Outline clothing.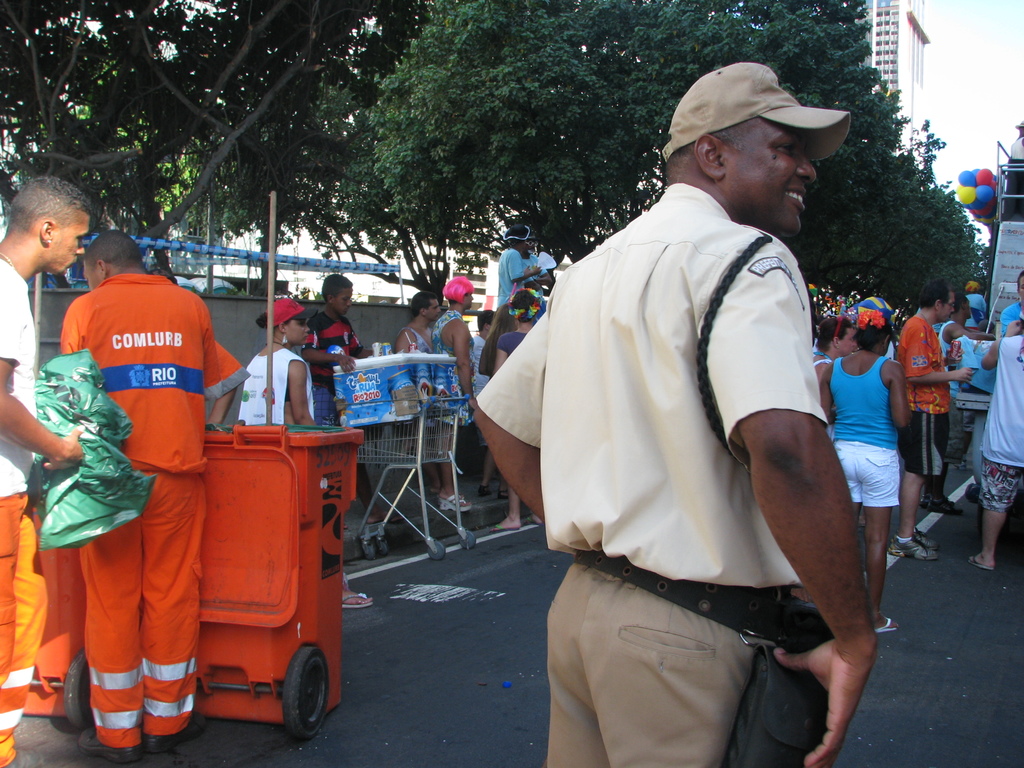
Outline: x1=0, y1=254, x2=42, y2=758.
